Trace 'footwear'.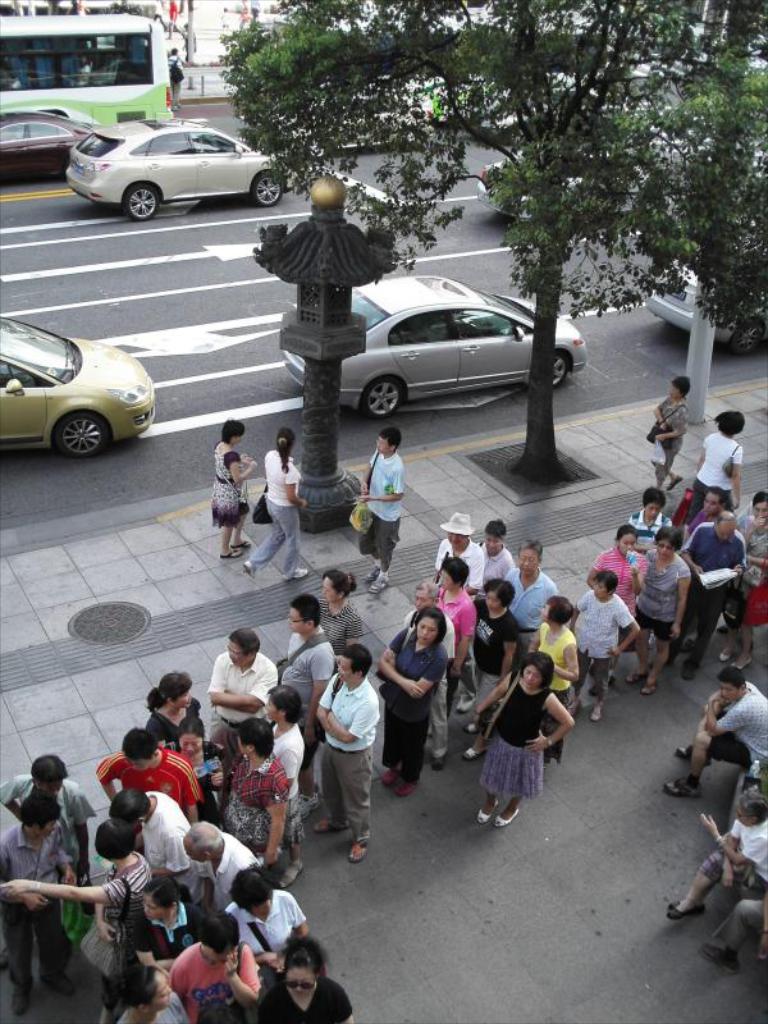
Traced to <box>623,676,657,694</box>.
